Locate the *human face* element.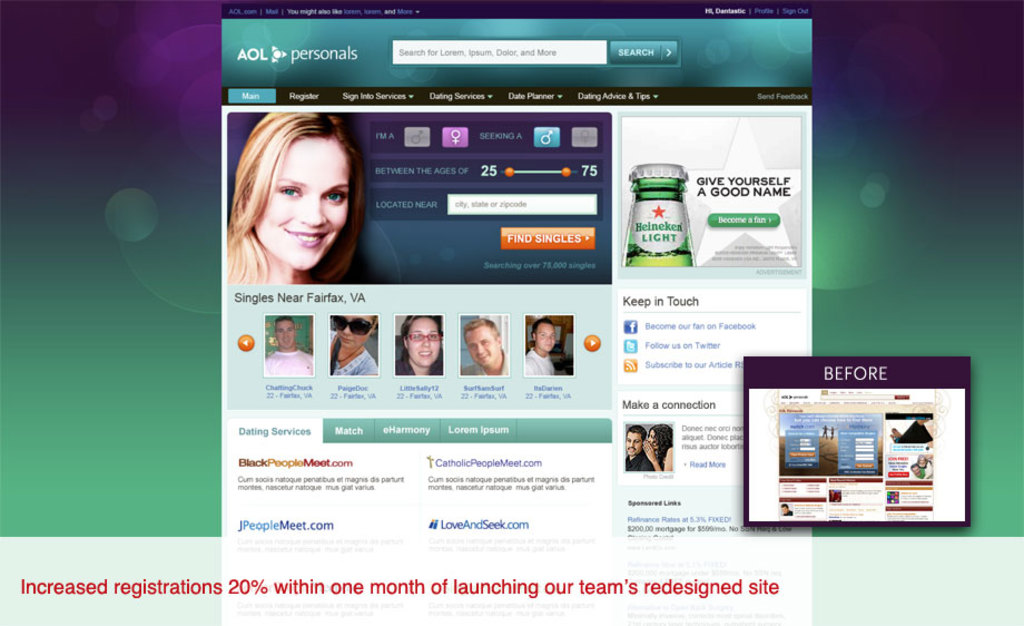
Element bbox: left=410, top=321, right=442, bottom=364.
